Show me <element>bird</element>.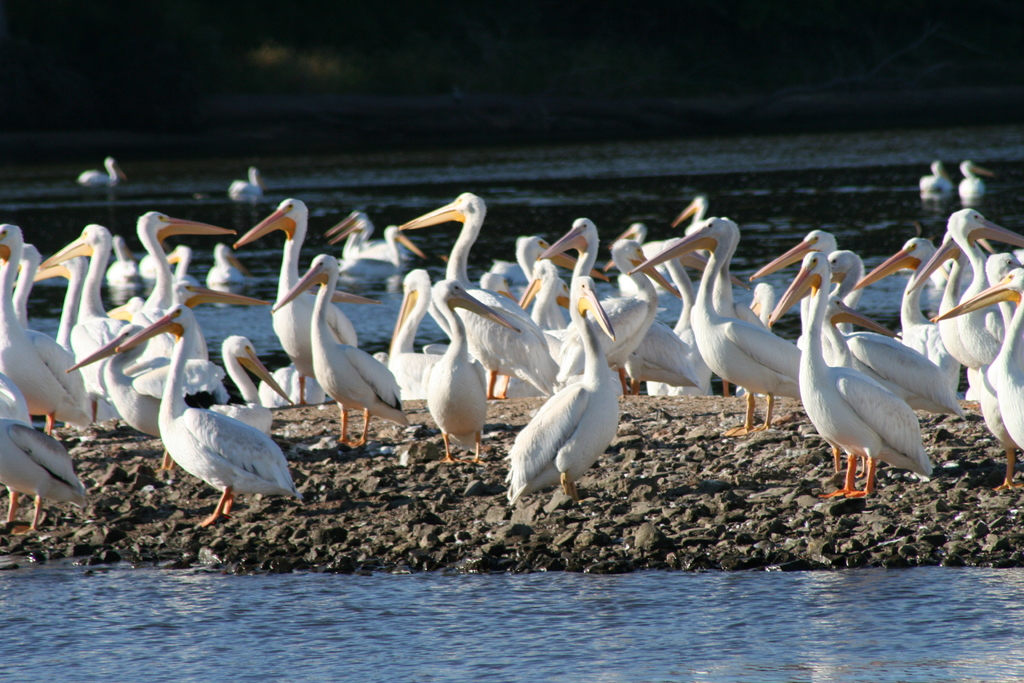
<element>bird</element> is here: 105, 302, 308, 522.
